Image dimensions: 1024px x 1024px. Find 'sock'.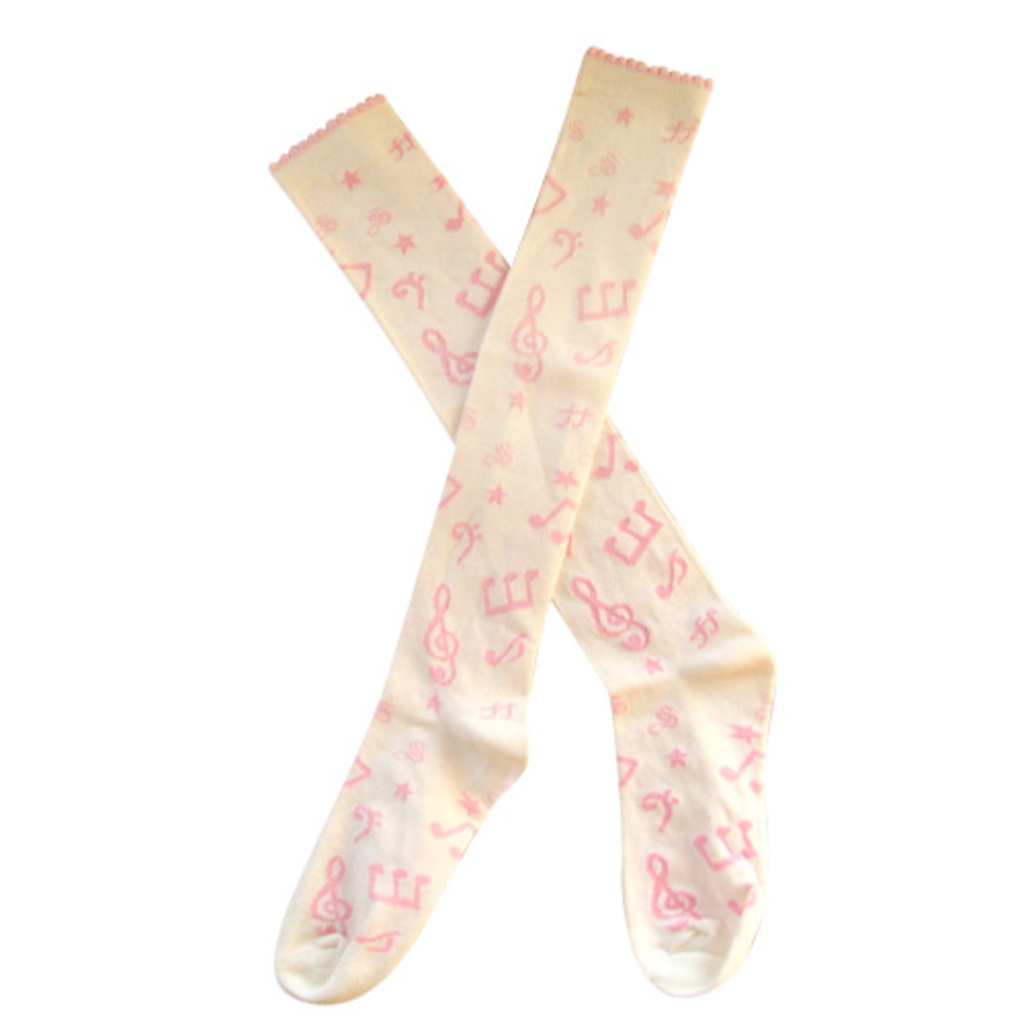
{"x1": 272, "y1": 90, "x2": 774, "y2": 993}.
